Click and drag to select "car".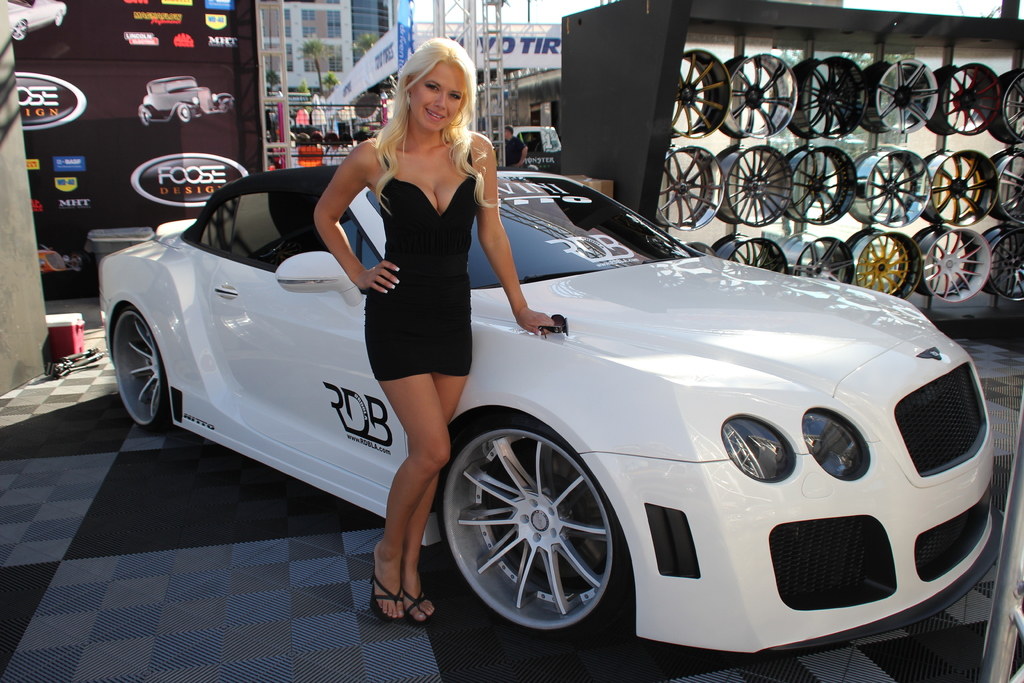
Selection: 12:0:74:45.
